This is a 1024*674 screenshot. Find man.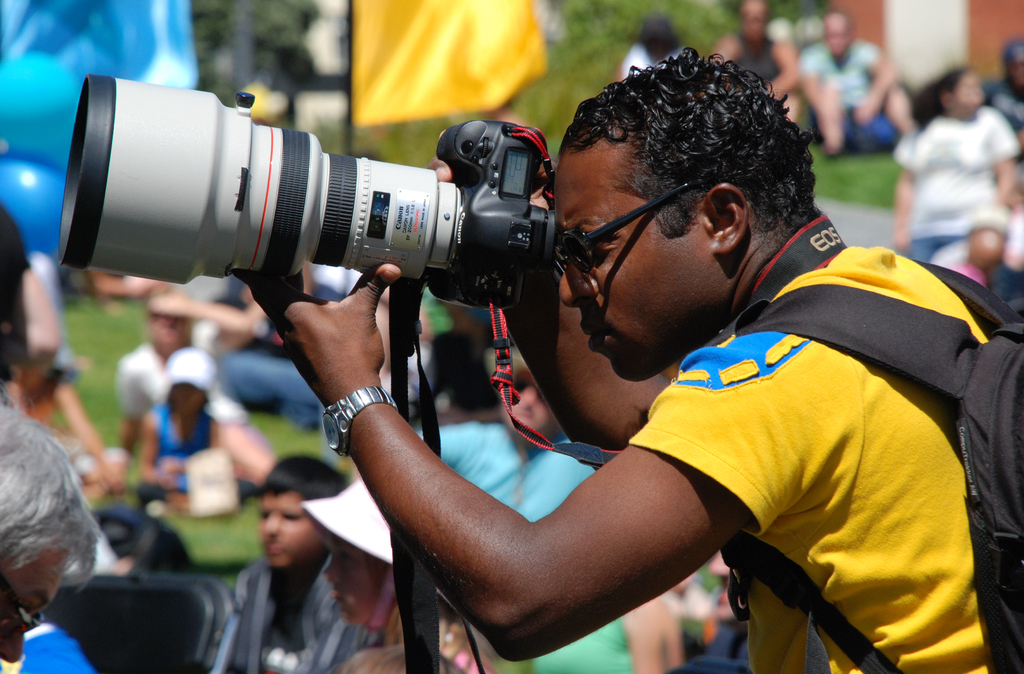
Bounding box: 419, 346, 597, 518.
